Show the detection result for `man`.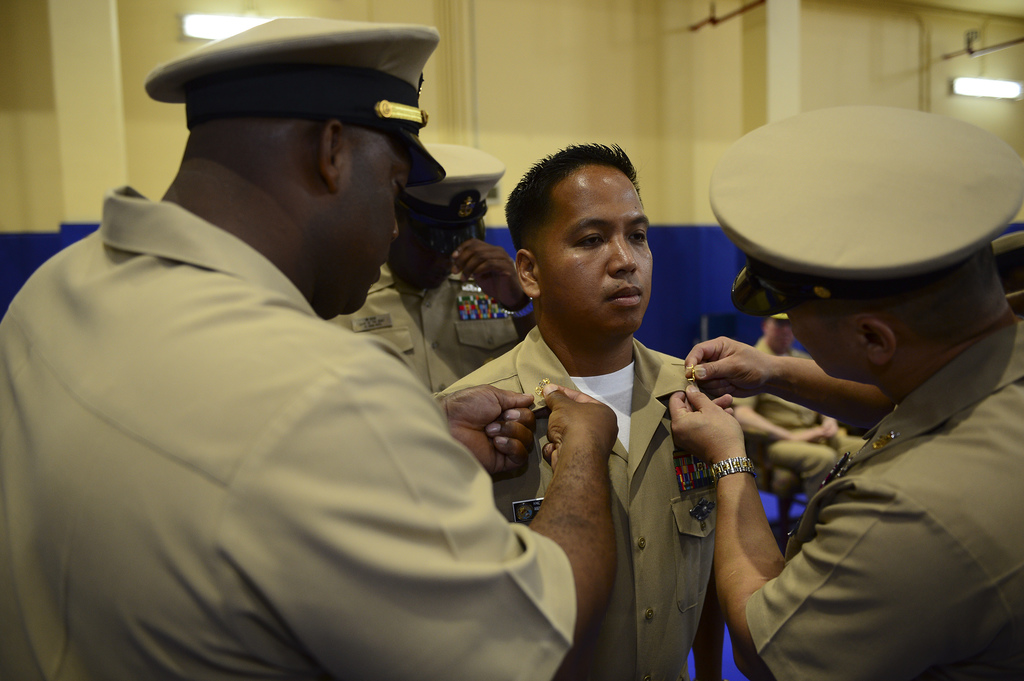
<box>325,140,535,392</box>.
